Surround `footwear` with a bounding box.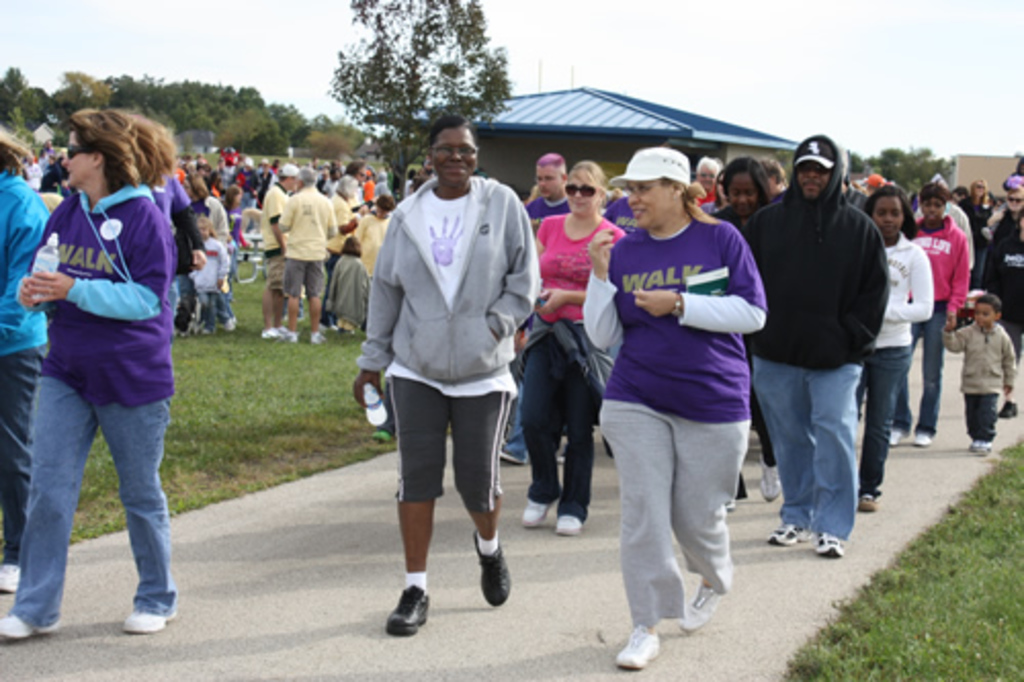
x1=264 y1=328 x2=281 y2=332.
